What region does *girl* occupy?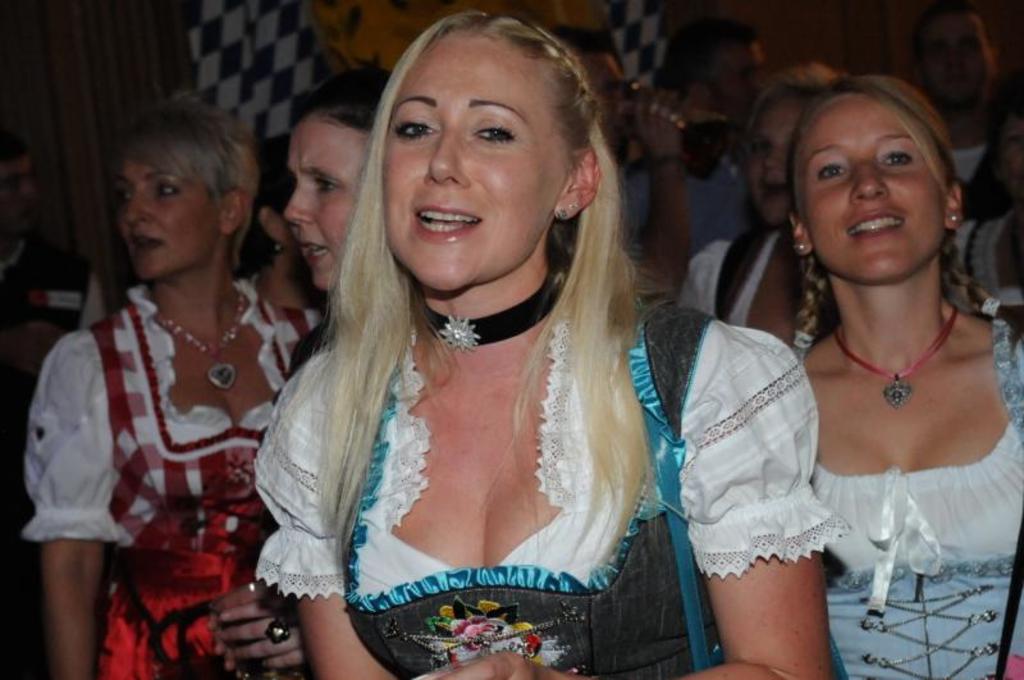
[x1=672, y1=79, x2=833, y2=342].
